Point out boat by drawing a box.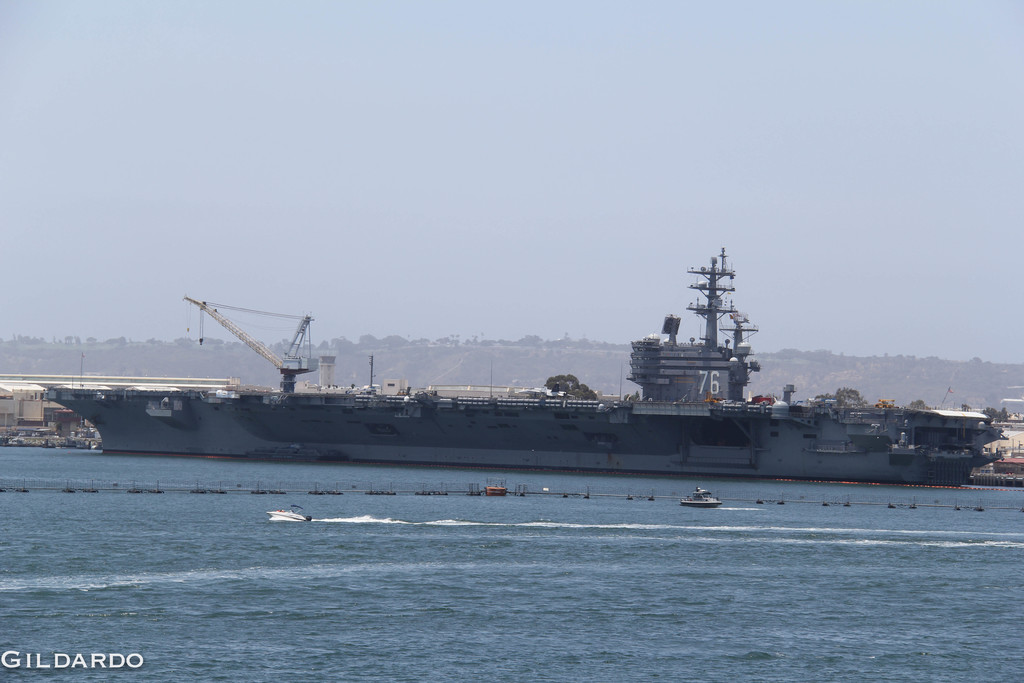
268 504 310 523.
